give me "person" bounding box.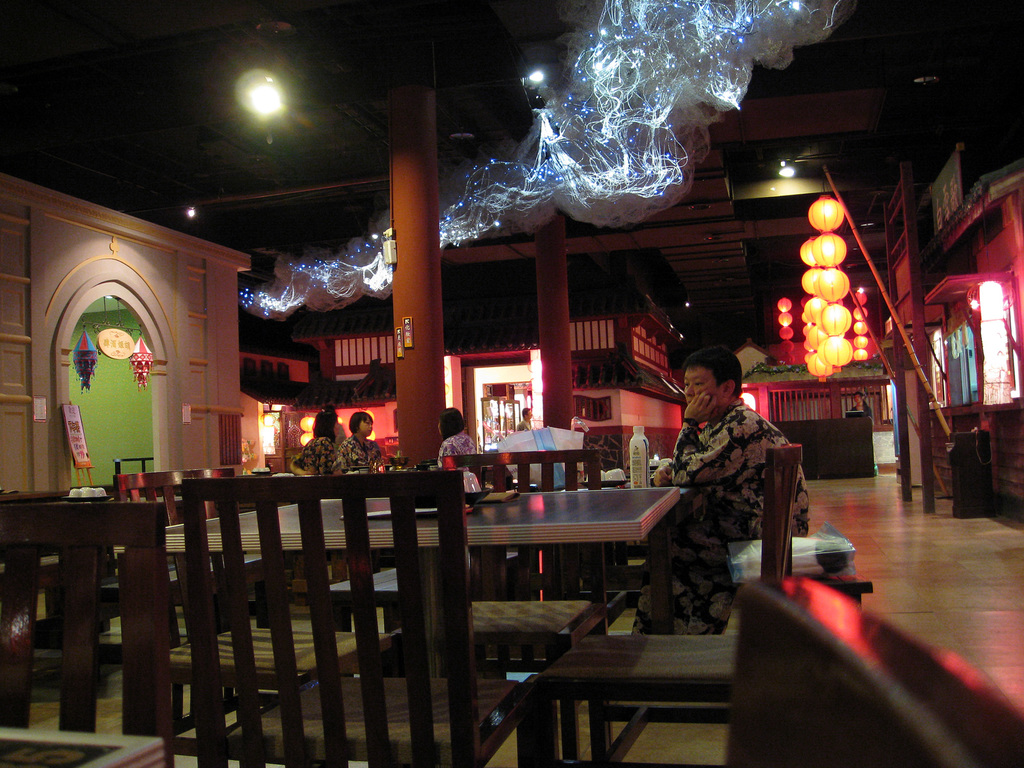
(292,403,332,474).
